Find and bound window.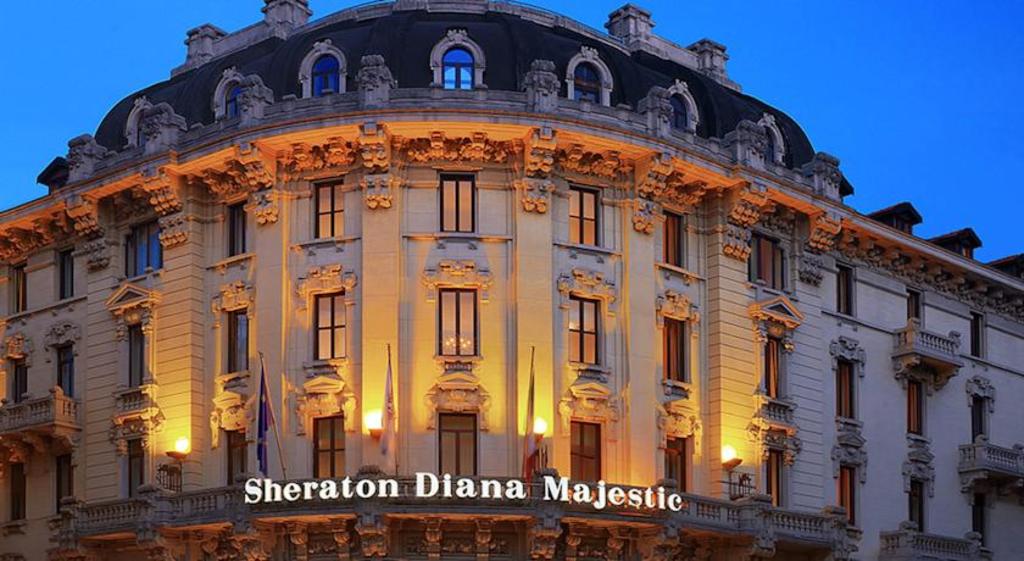
Bound: locate(969, 310, 989, 367).
